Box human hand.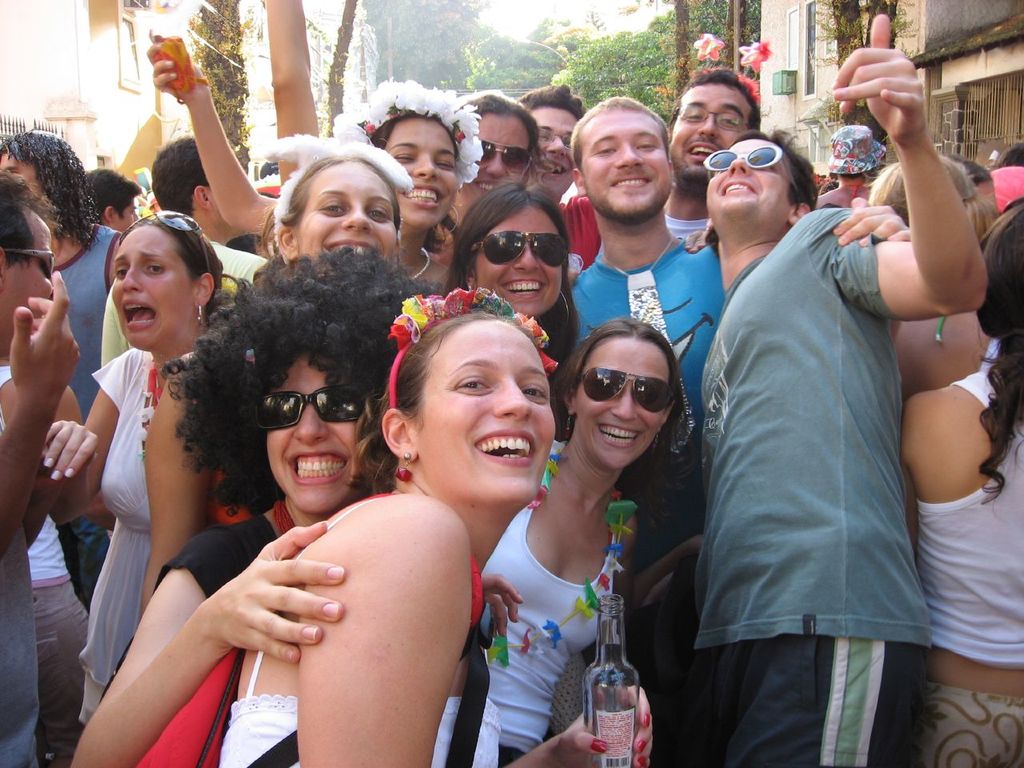
[834,15,926,142].
